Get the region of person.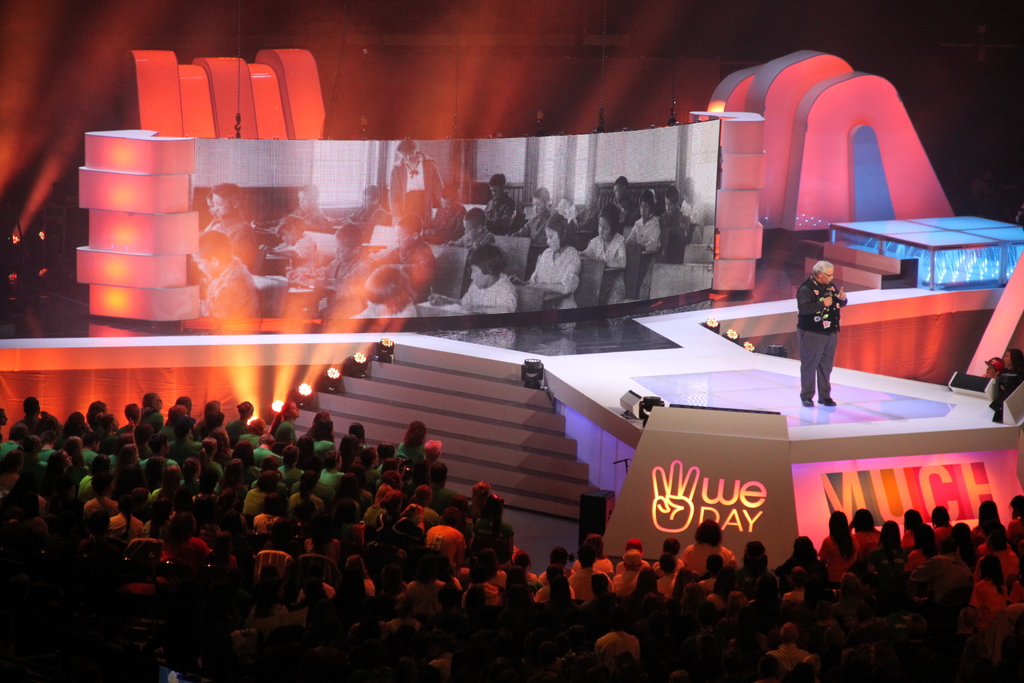
select_region(205, 182, 260, 266).
